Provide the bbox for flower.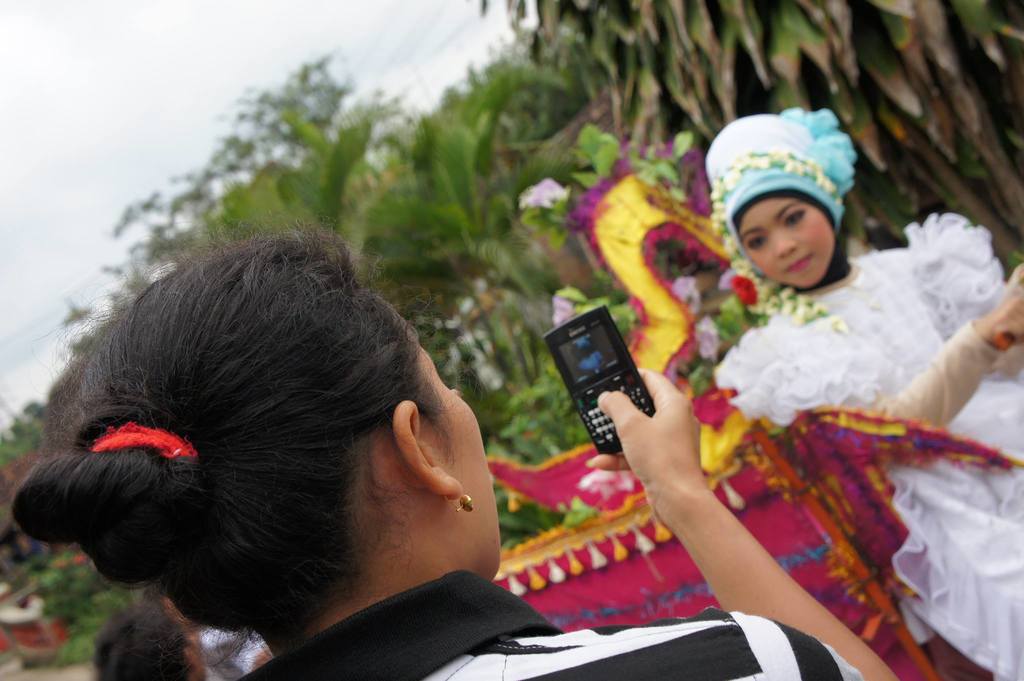
l=695, t=337, r=726, b=366.
